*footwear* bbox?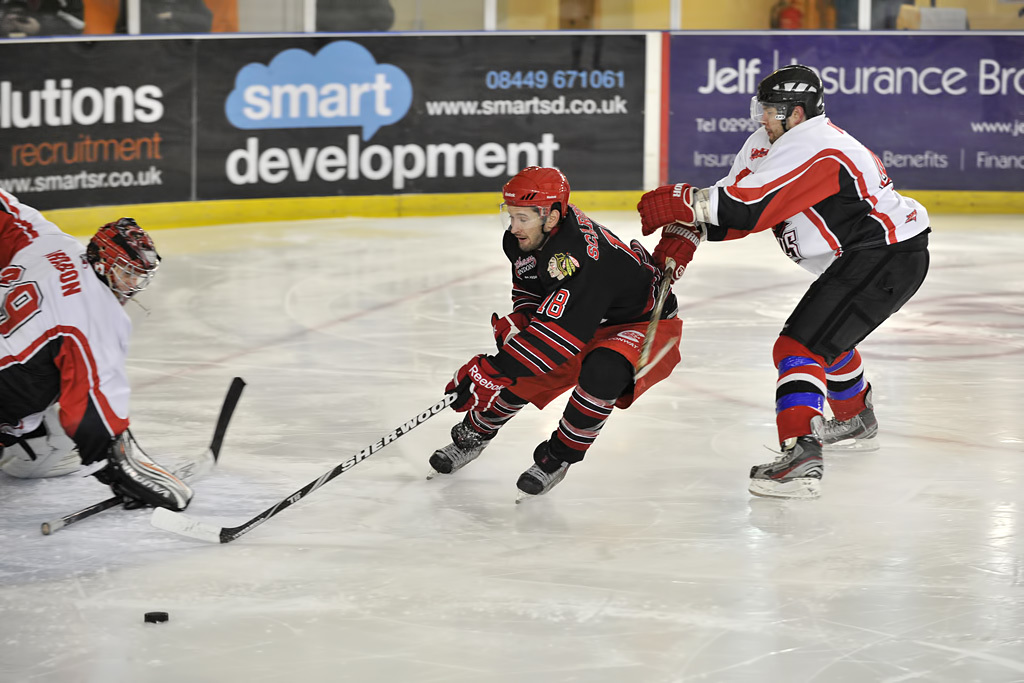
426 437 493 473
